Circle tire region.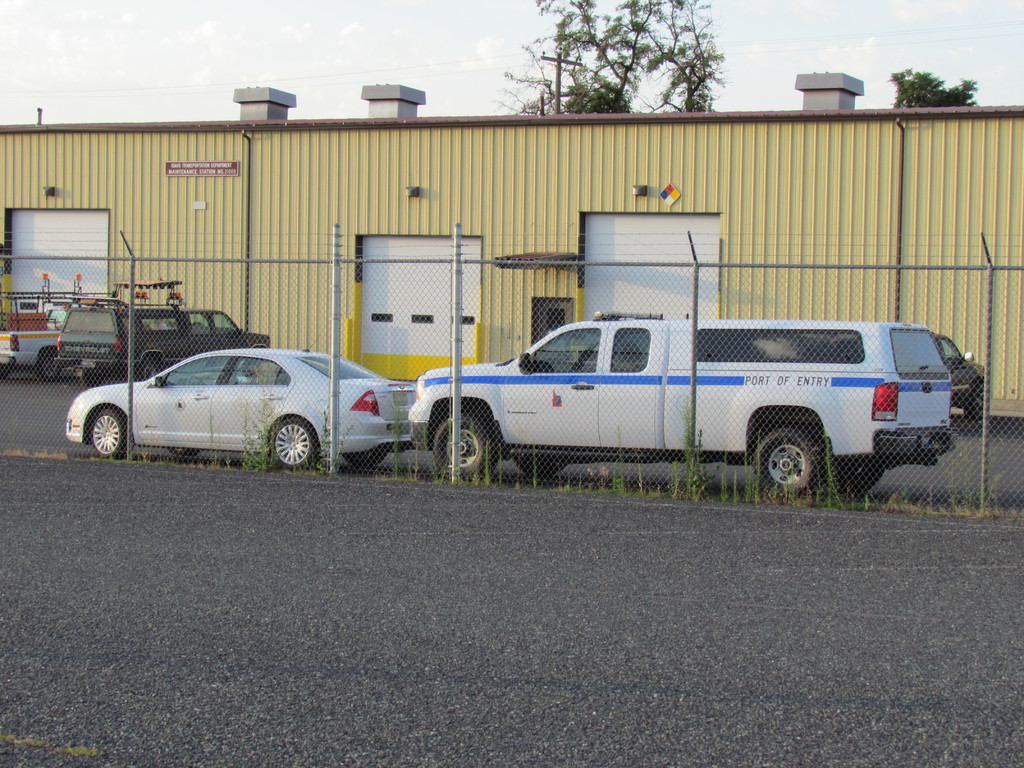
Region: locate(837, 466, 884, 492).
